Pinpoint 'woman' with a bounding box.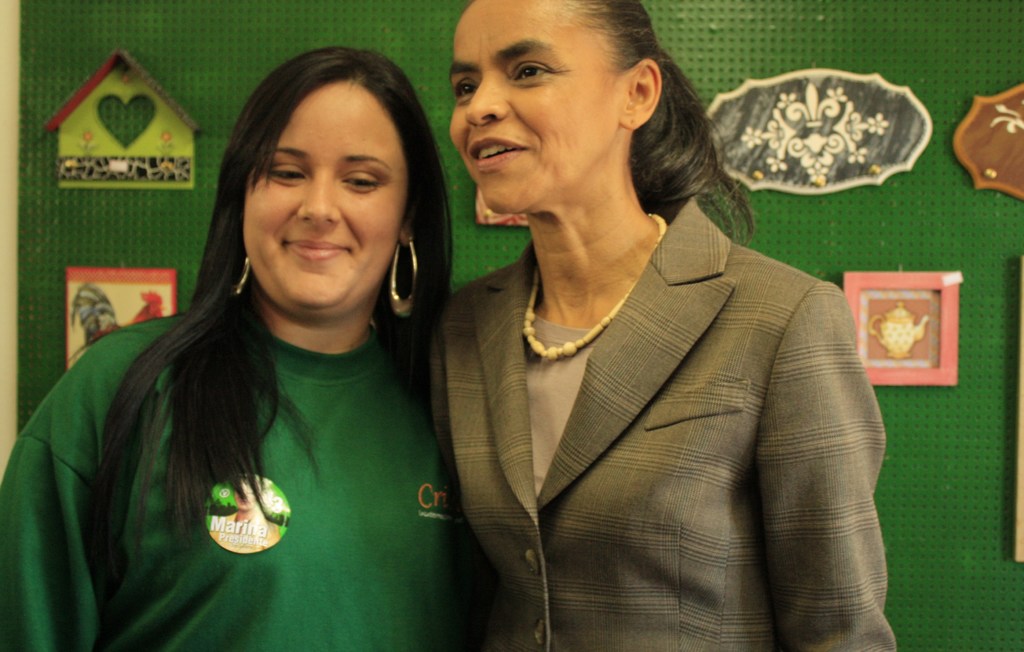
bbox=(396, 0, 909, 651).
